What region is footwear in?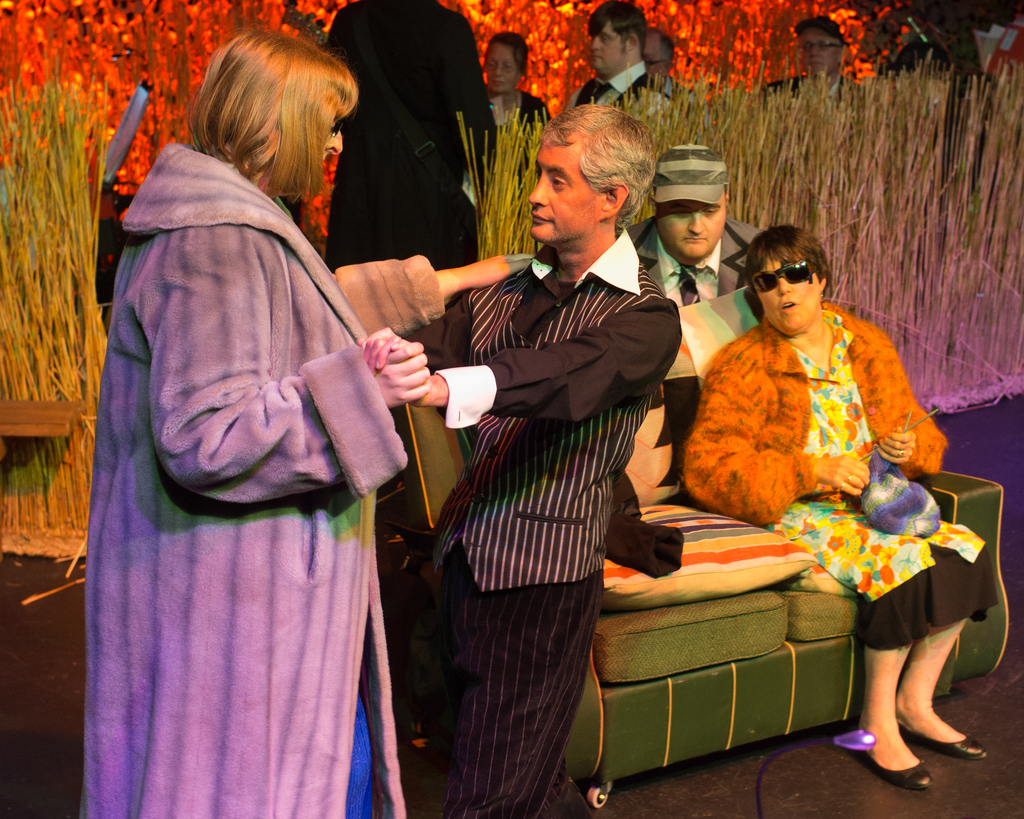
locate(908, 705, 991, 759).
